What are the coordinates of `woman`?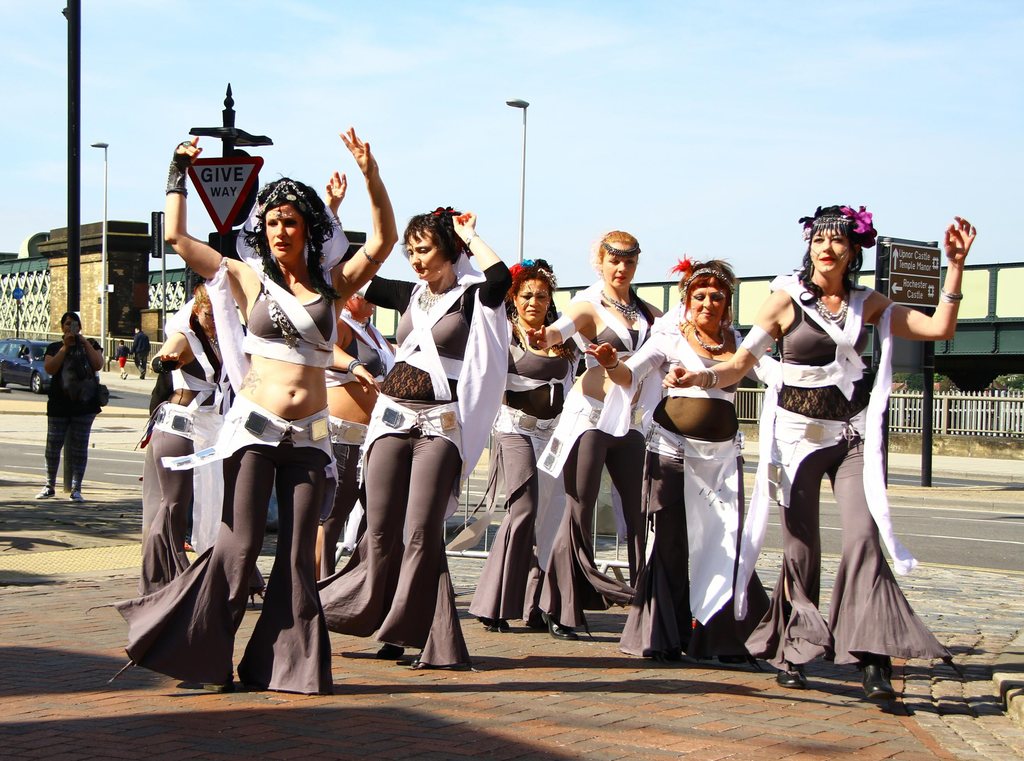
BBox(320, 207, 506, 669).
